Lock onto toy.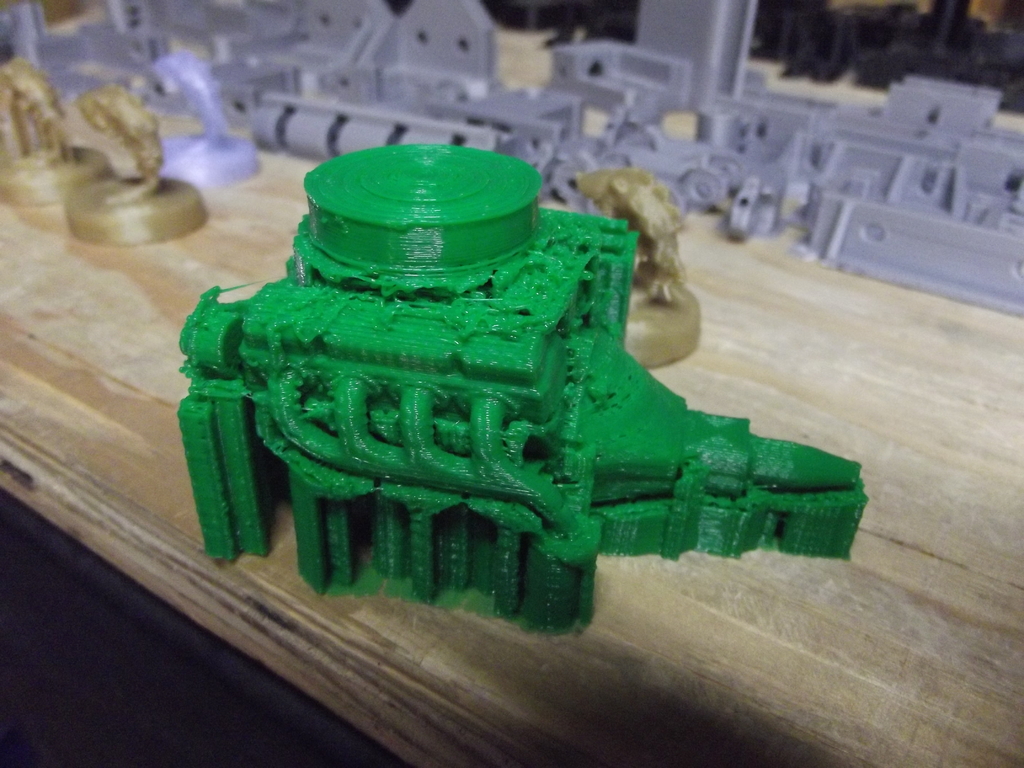
Locked: (171, 143, 873, 625).
